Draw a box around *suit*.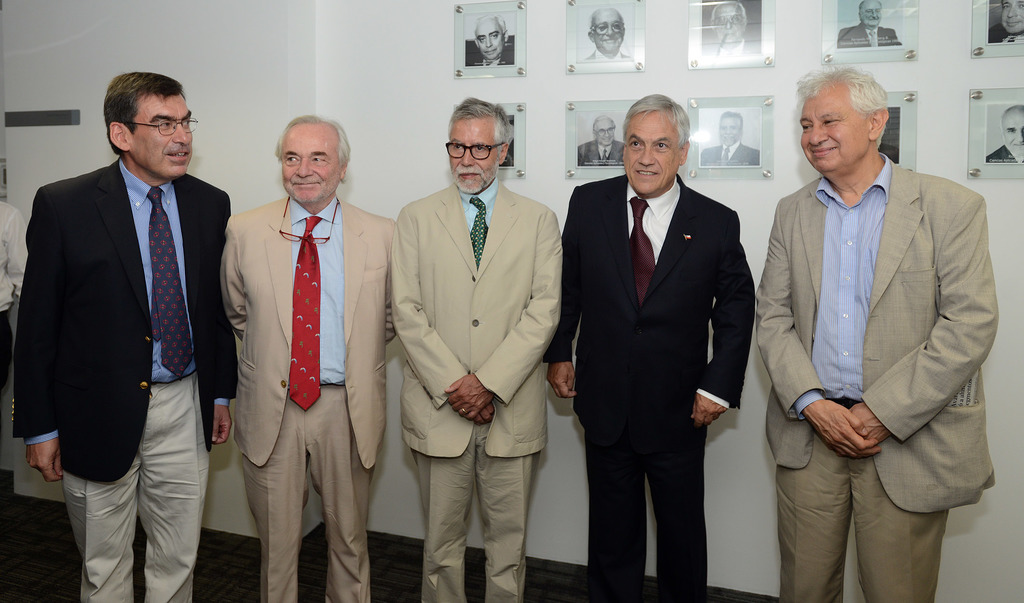
220 198 397 602.
